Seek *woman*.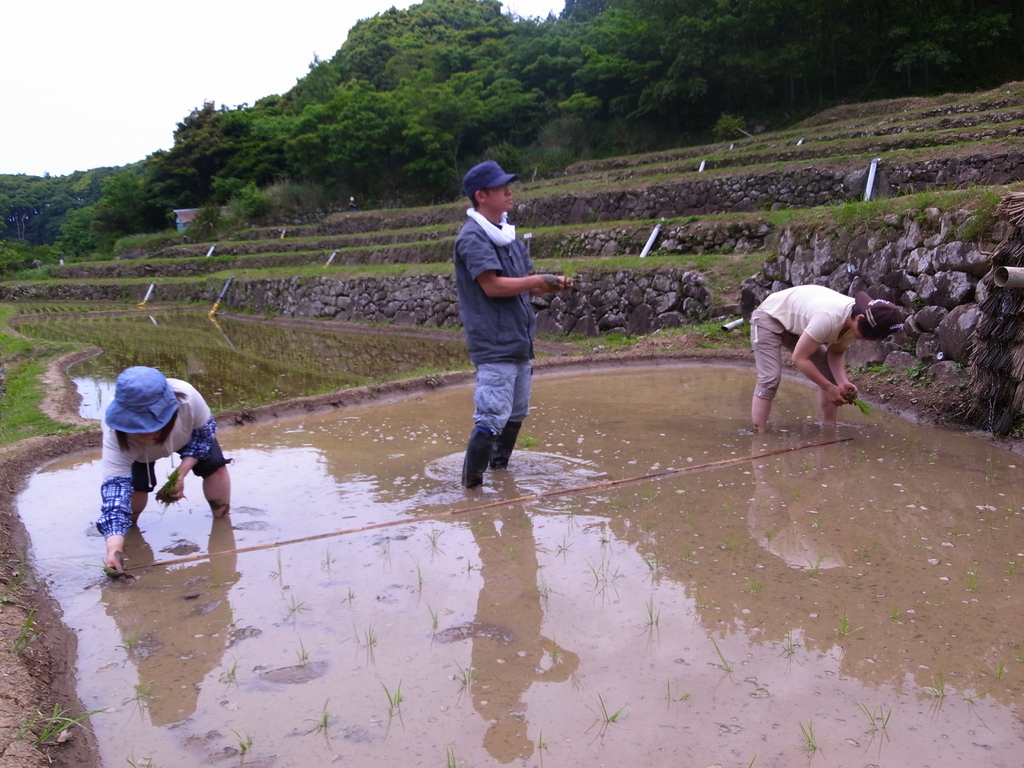
bbox=(751, 282, 904, 429).
